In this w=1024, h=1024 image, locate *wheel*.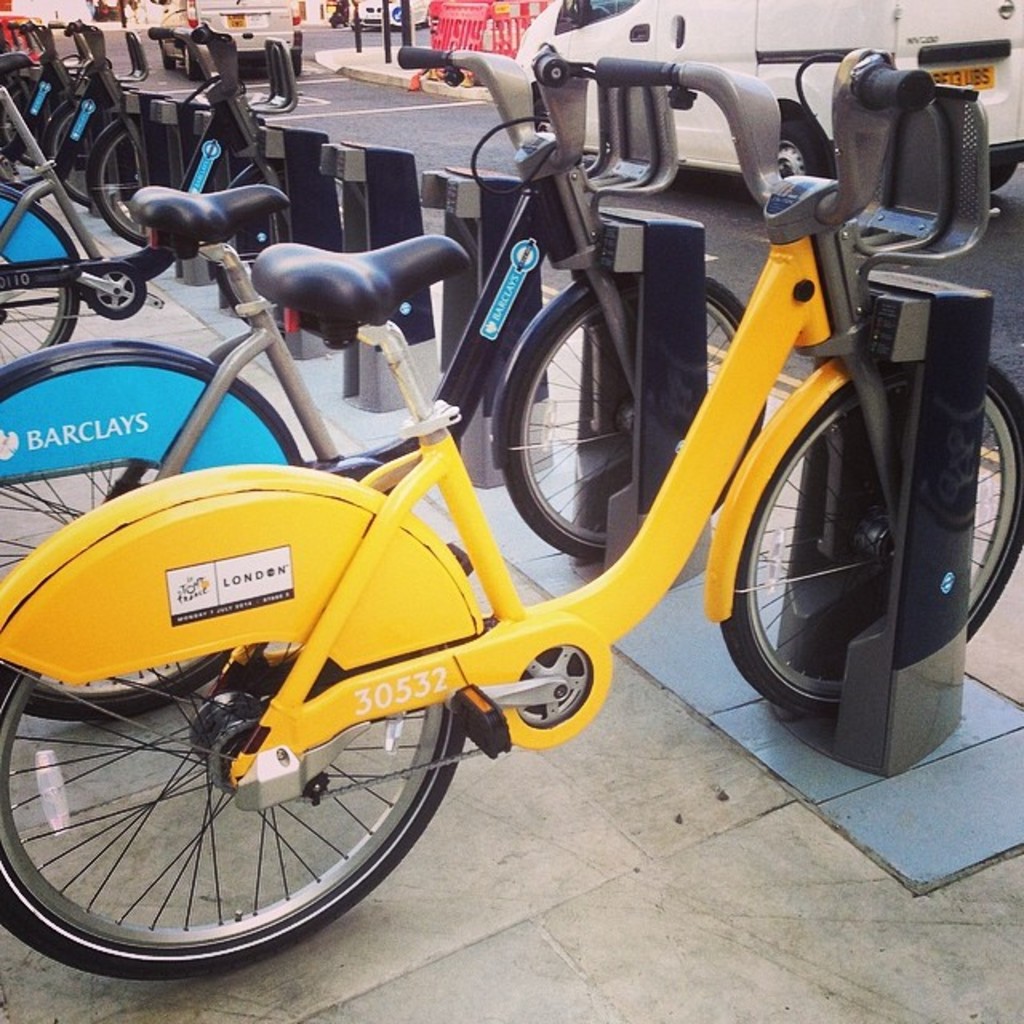
Bounding box: bbox=(11, 557, 478, 957).
